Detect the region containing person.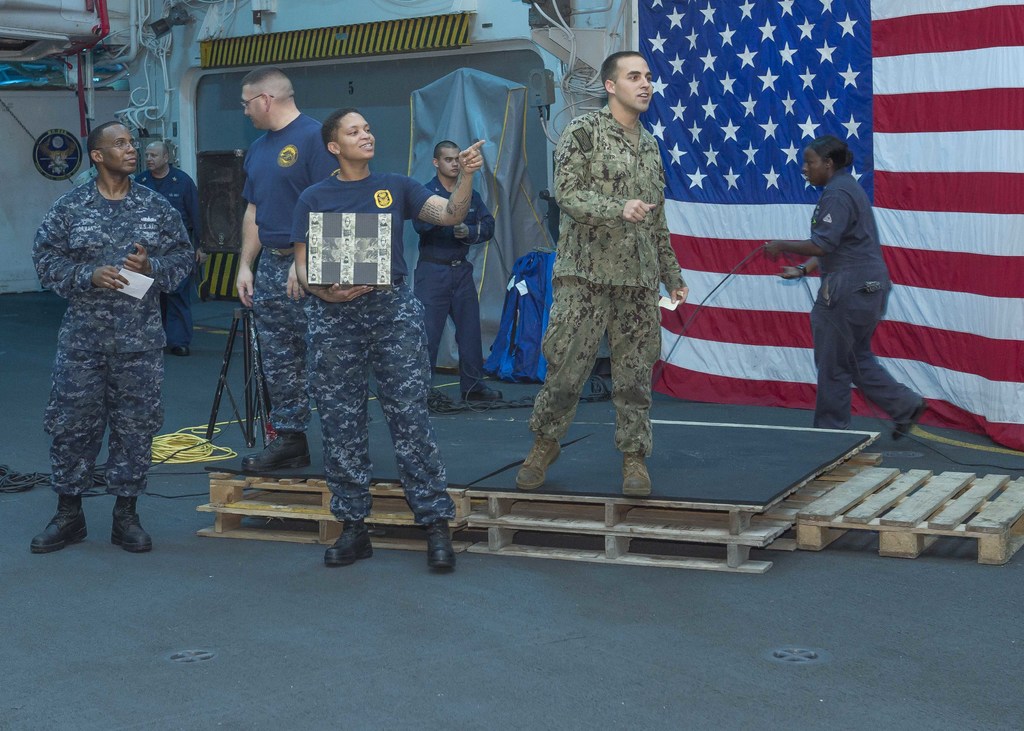
28:118:202:549.
